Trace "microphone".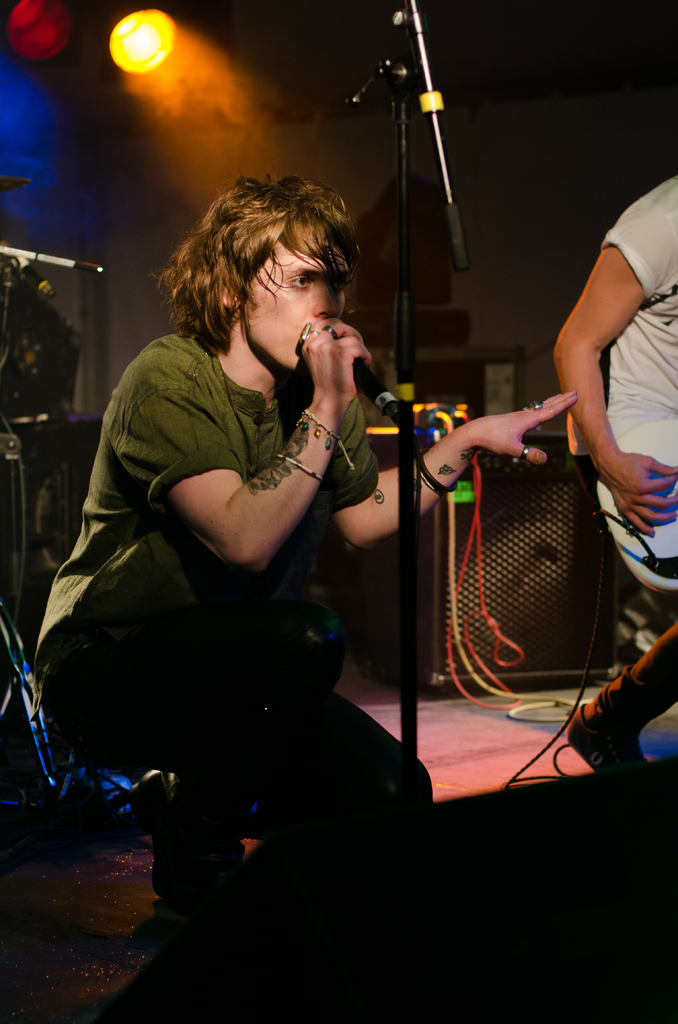
Traced to 274:296:384:488.
